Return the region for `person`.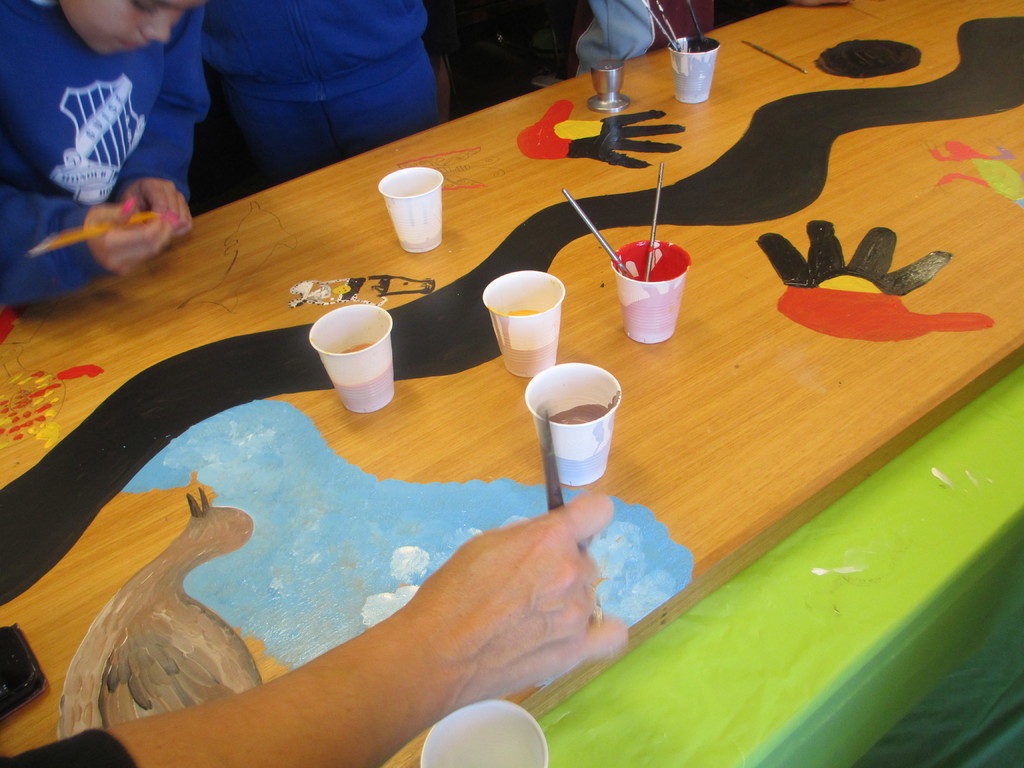
BBox(201, 0, 445, 212).
